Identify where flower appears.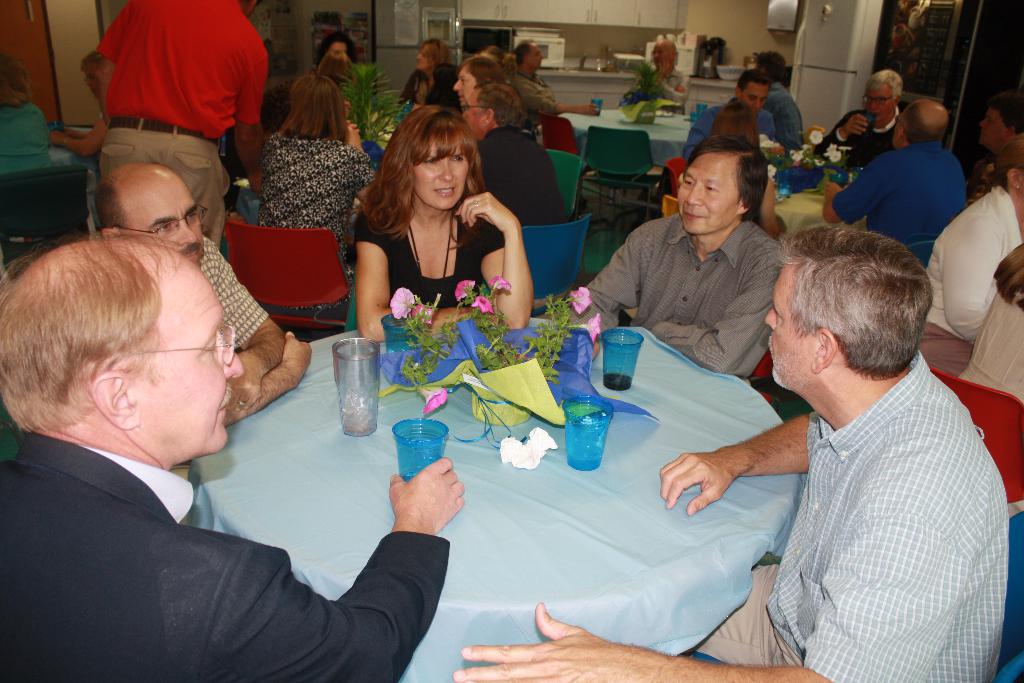
Appears at detection(570, 285, 590, 312).
